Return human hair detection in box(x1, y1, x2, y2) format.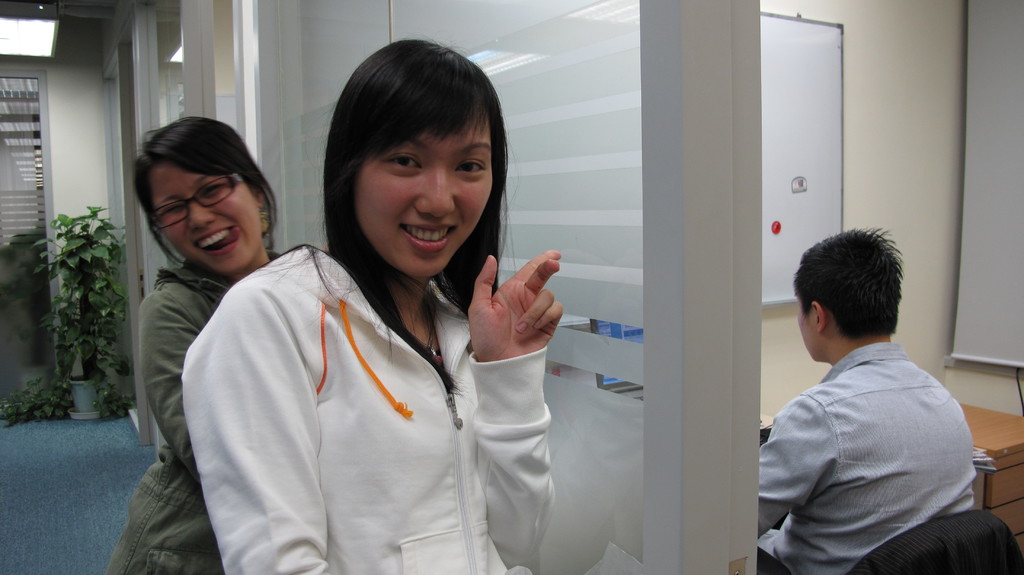
box(247, 35, 524, 406).
